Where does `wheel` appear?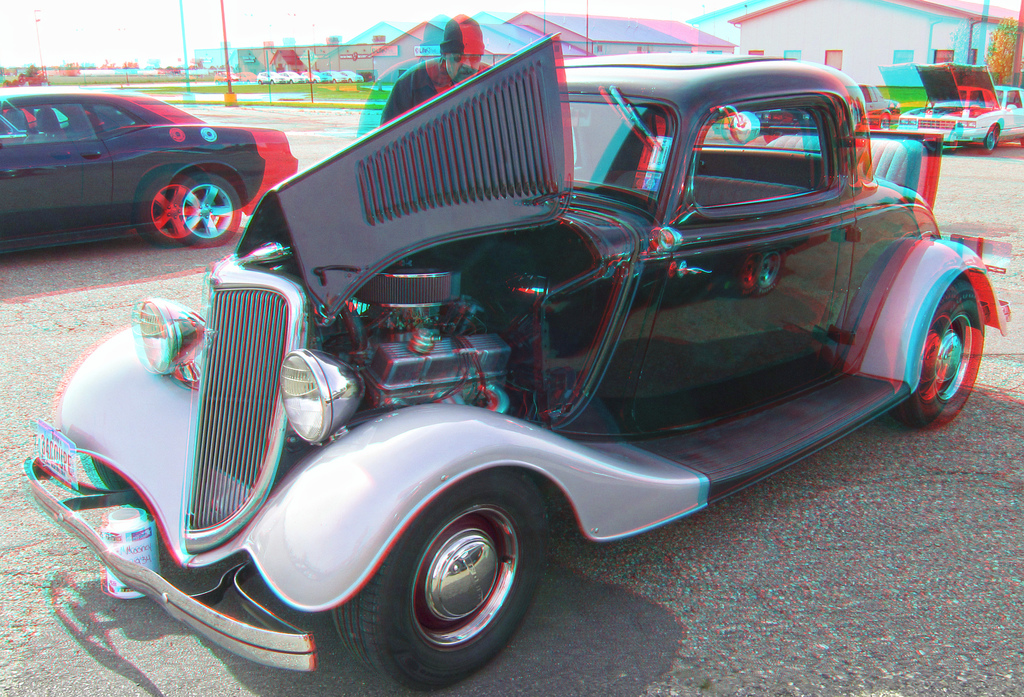
Appears at {"x1": 985, "y1": 118, "x2": 1002, "y2": 148}.
